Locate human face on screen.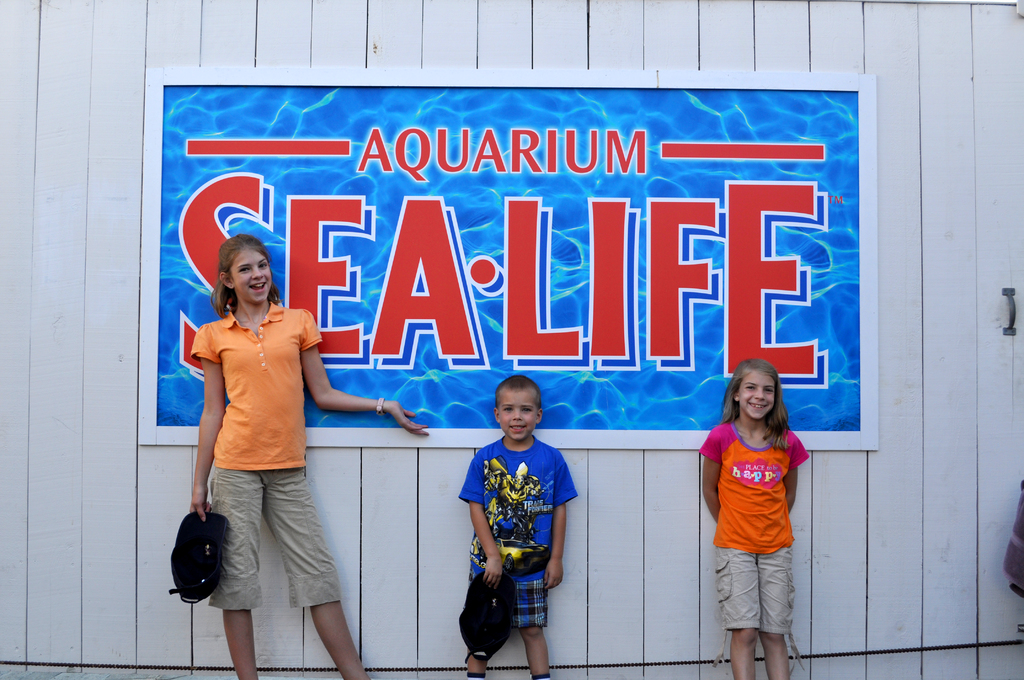
On screen at <region>230, 247, 273, 306</region>.
